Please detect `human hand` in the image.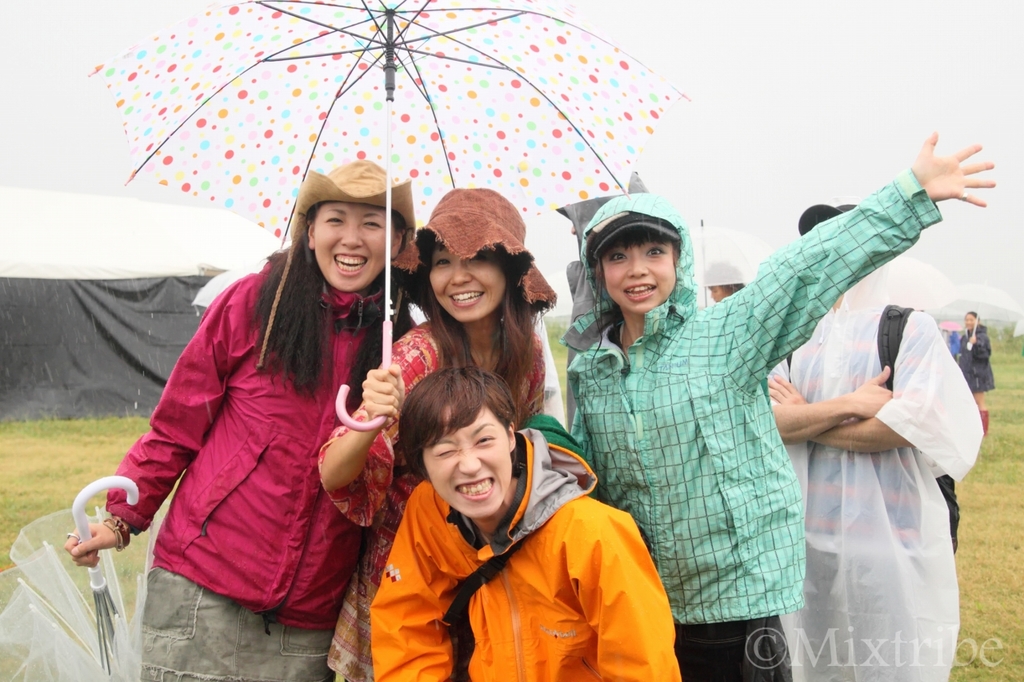
918,133,1009,205.
